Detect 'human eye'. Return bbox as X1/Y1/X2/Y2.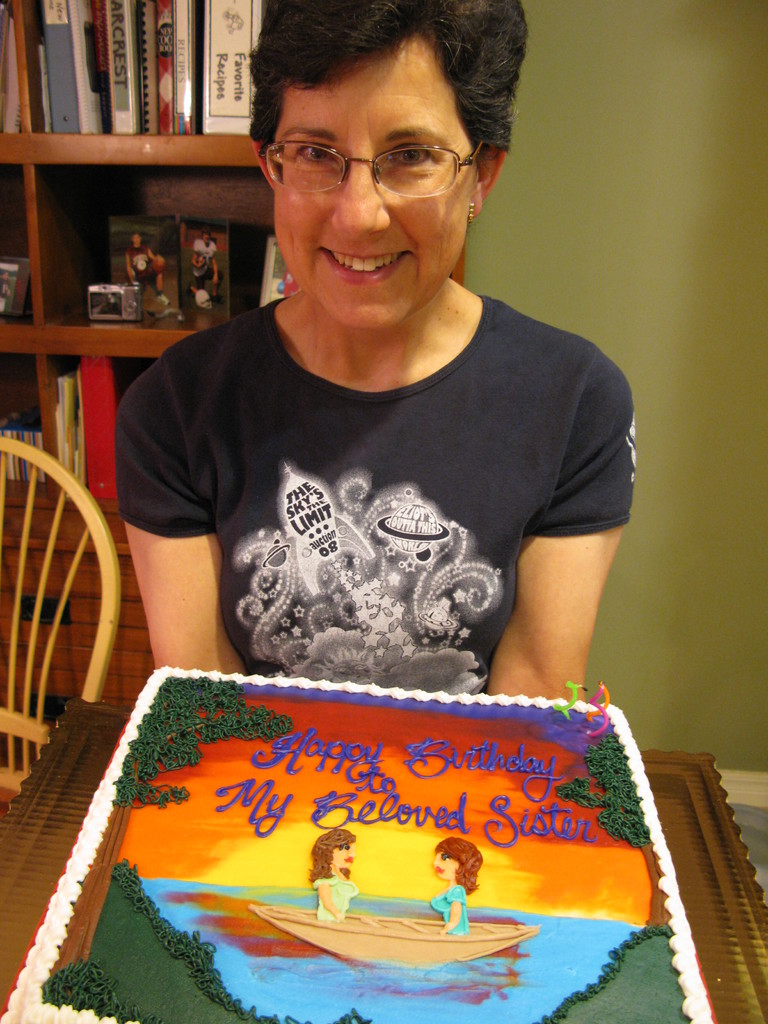
340/842/349/852.
